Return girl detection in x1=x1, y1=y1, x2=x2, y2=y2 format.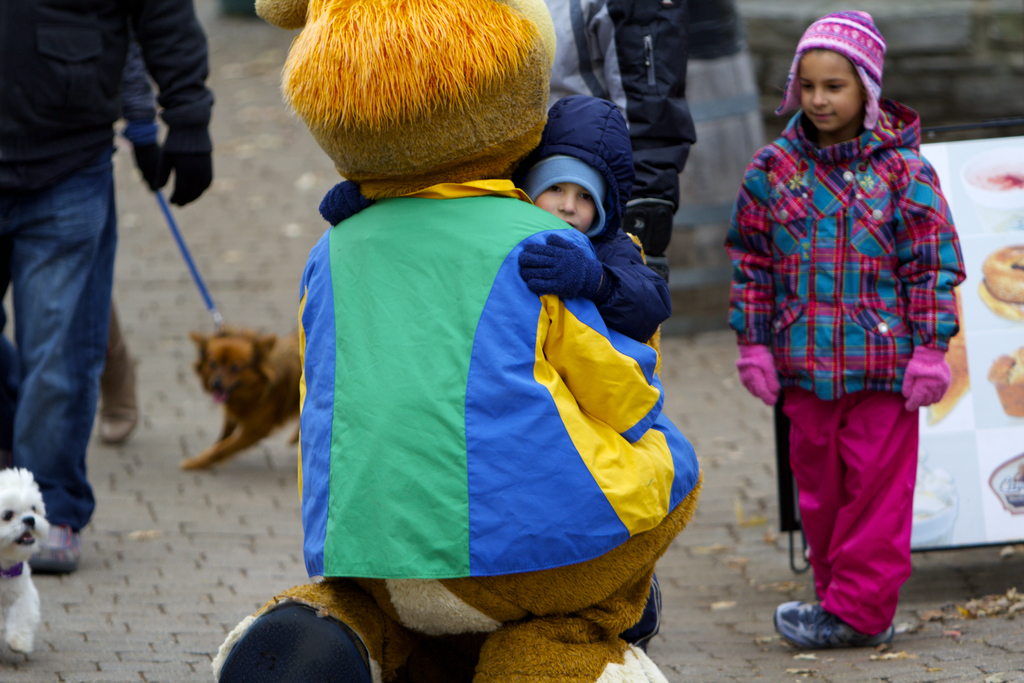
x1=323, y1=94, x2=662, y2=350.
